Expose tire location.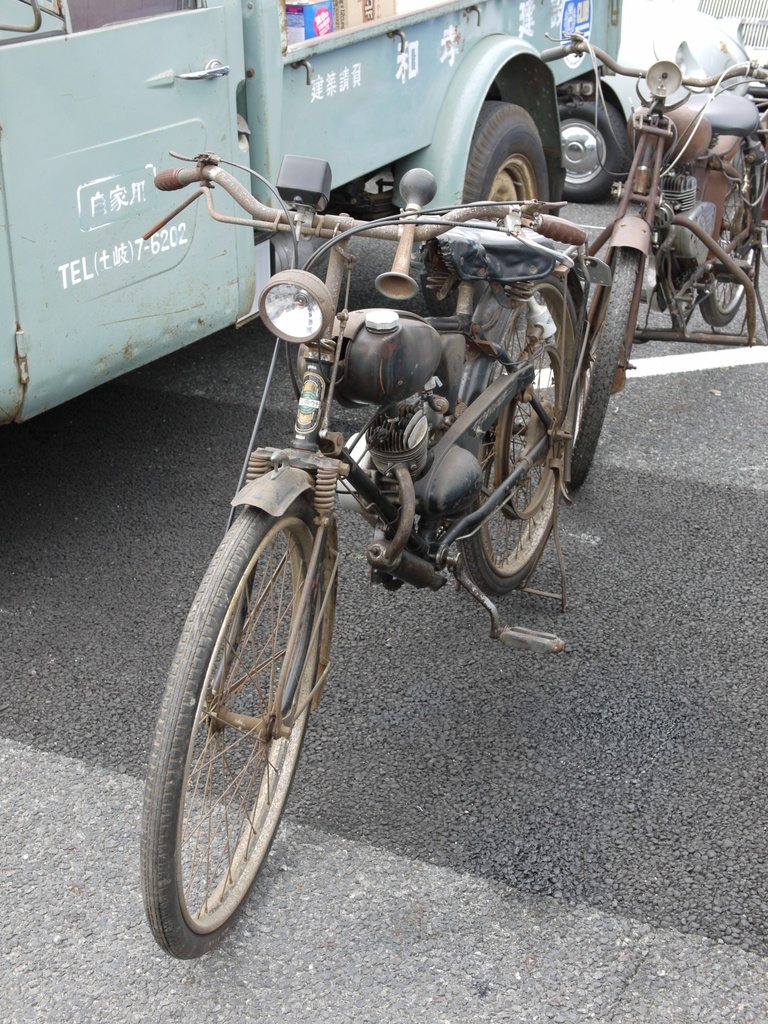
Exposed at 420:101:548:319.
